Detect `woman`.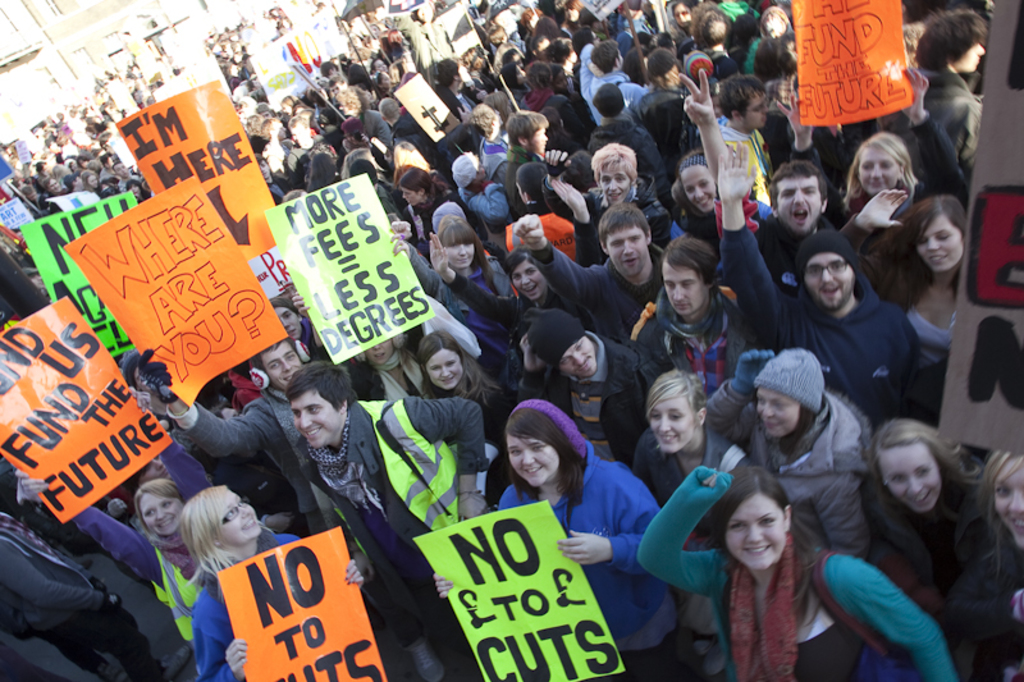
Detected at 673 150 776 264.
